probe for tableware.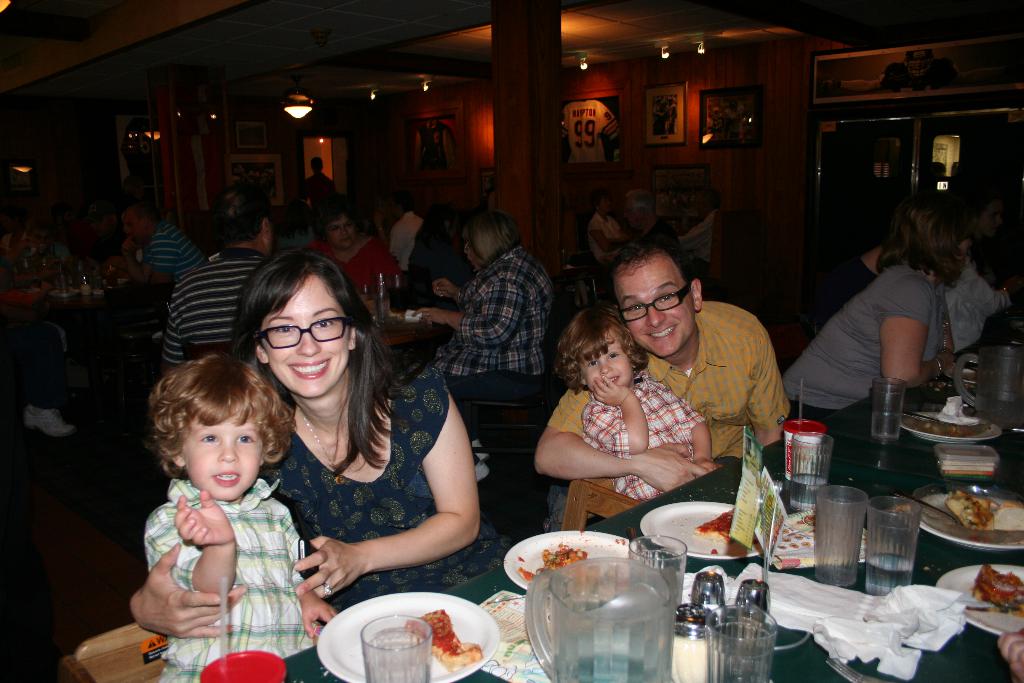
Probe result: 524:556:682:682.
